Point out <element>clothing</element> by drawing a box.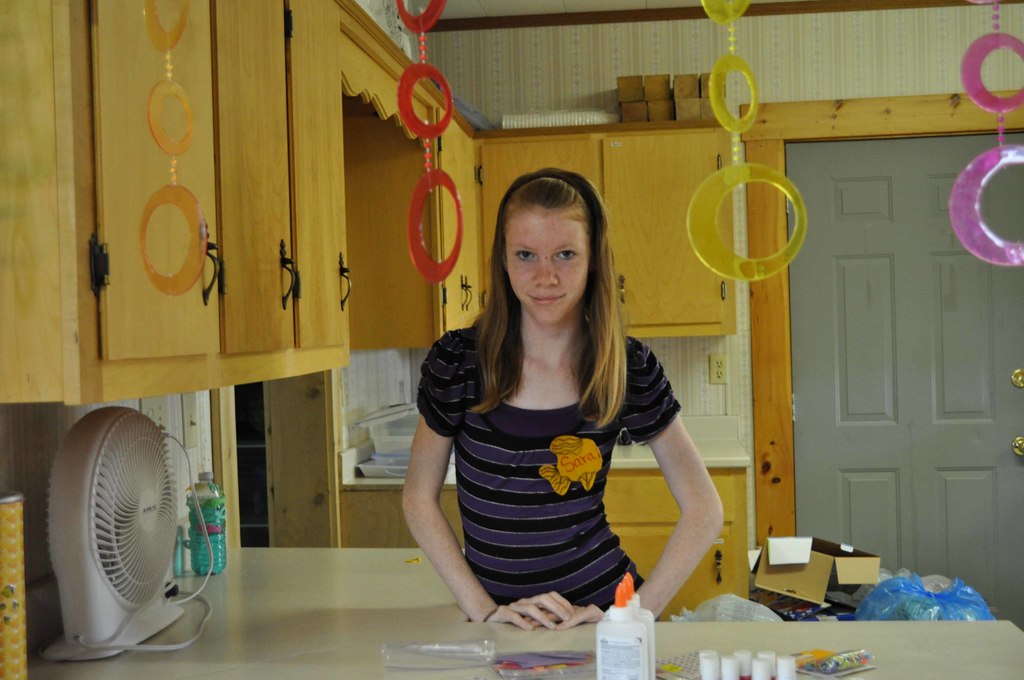
414:332:676:626.
